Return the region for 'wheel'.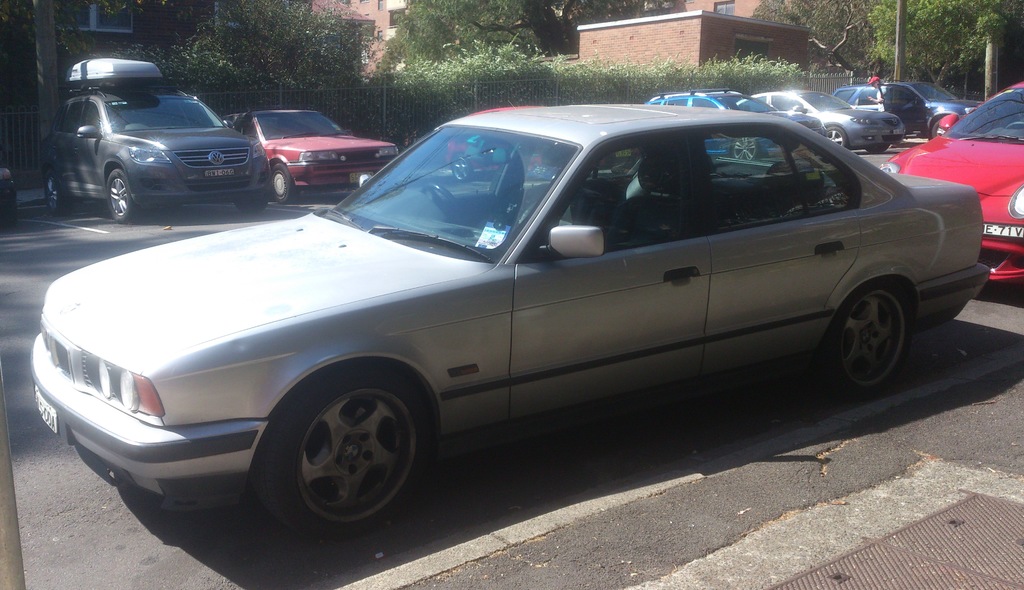
{"left": 931, "top": 118, "right": 938, "bottom": 137}.
